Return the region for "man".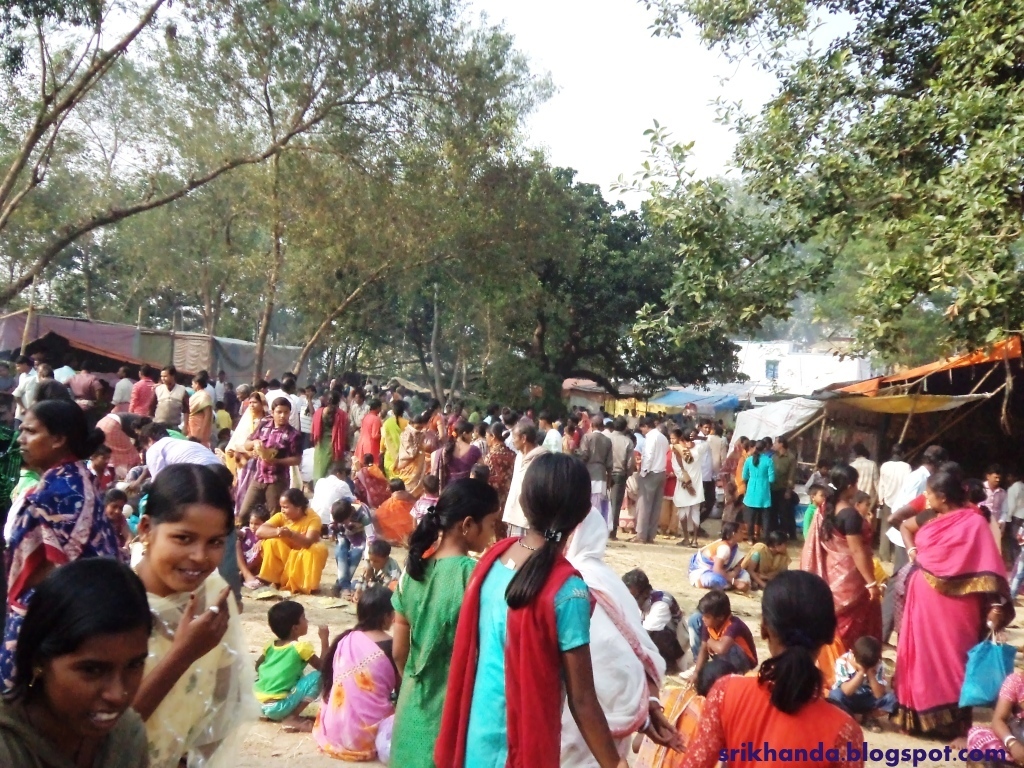
575,415,615,532.
